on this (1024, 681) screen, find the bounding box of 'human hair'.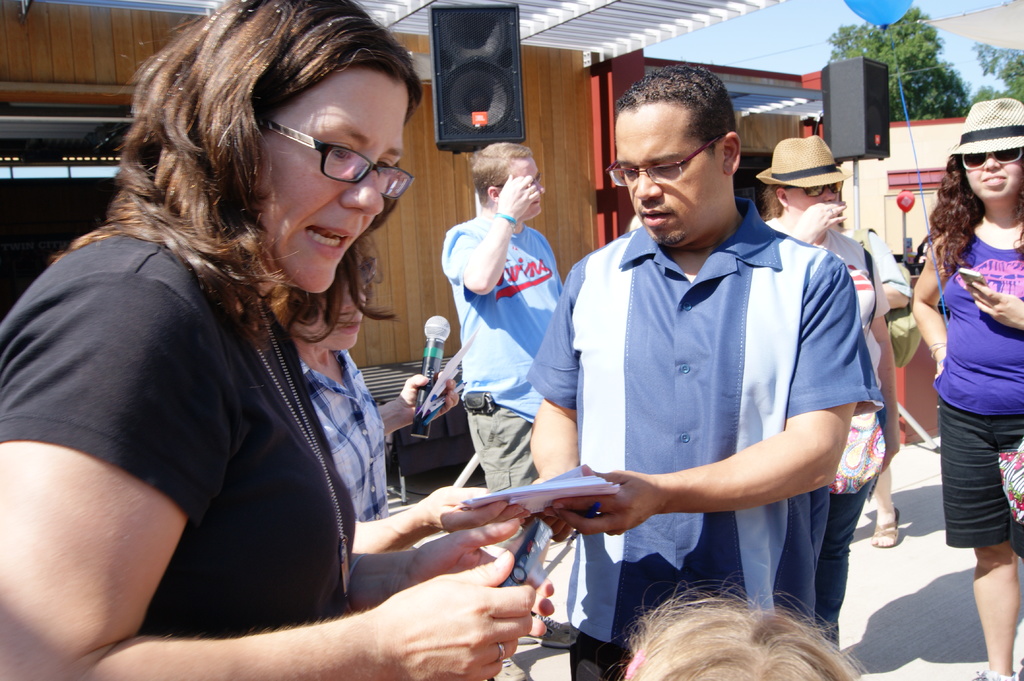
Bounding box: <region>612, 66, 739, 166</region>.
